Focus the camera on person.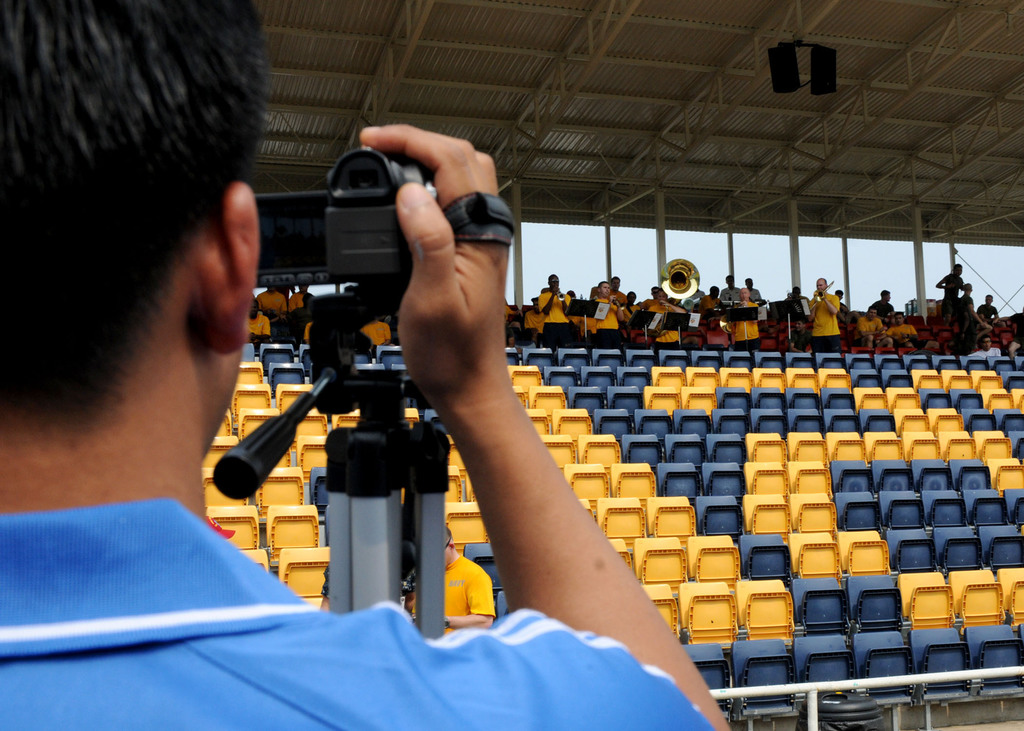
Focus region: rect(807, 279, 840, 348).
